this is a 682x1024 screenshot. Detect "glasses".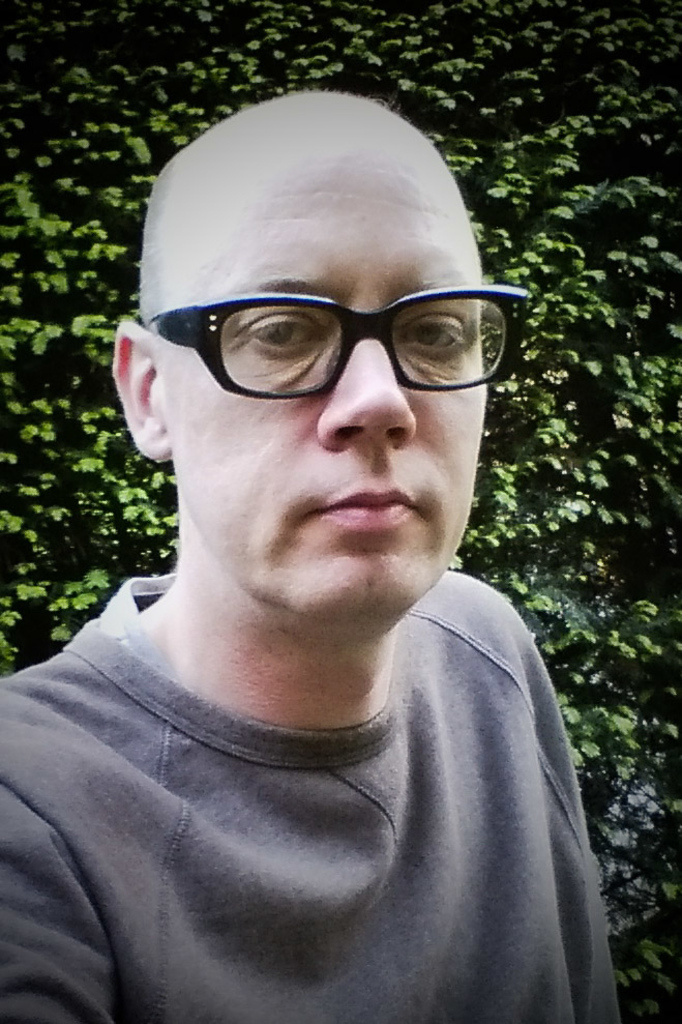
bbox=(132, 263, 520, 403).
